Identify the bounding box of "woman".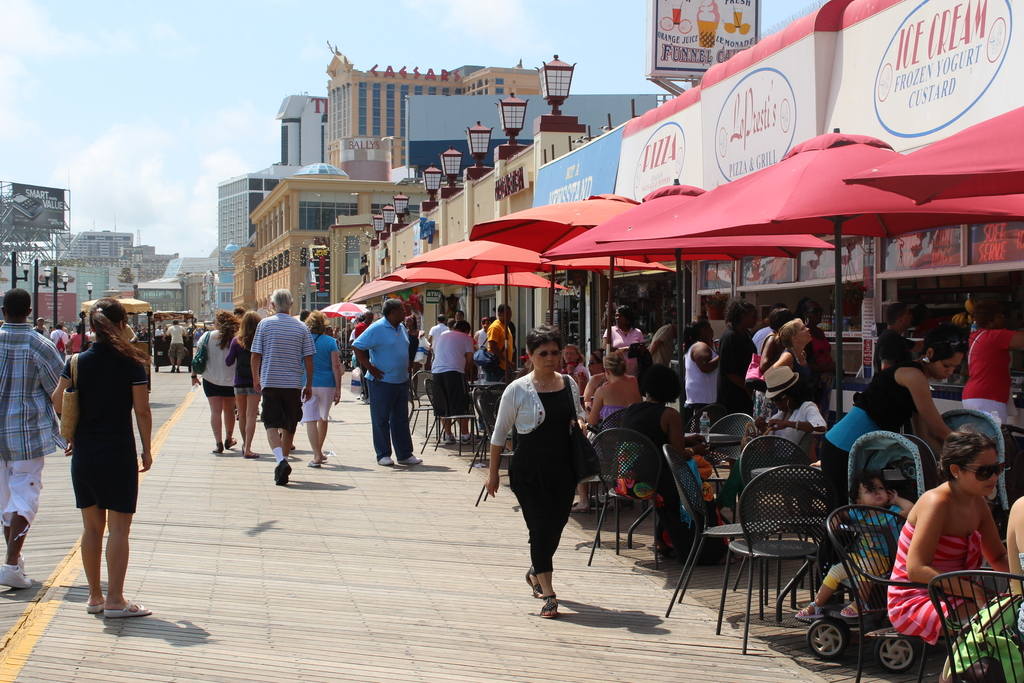
(592, 360, 655, 438).
